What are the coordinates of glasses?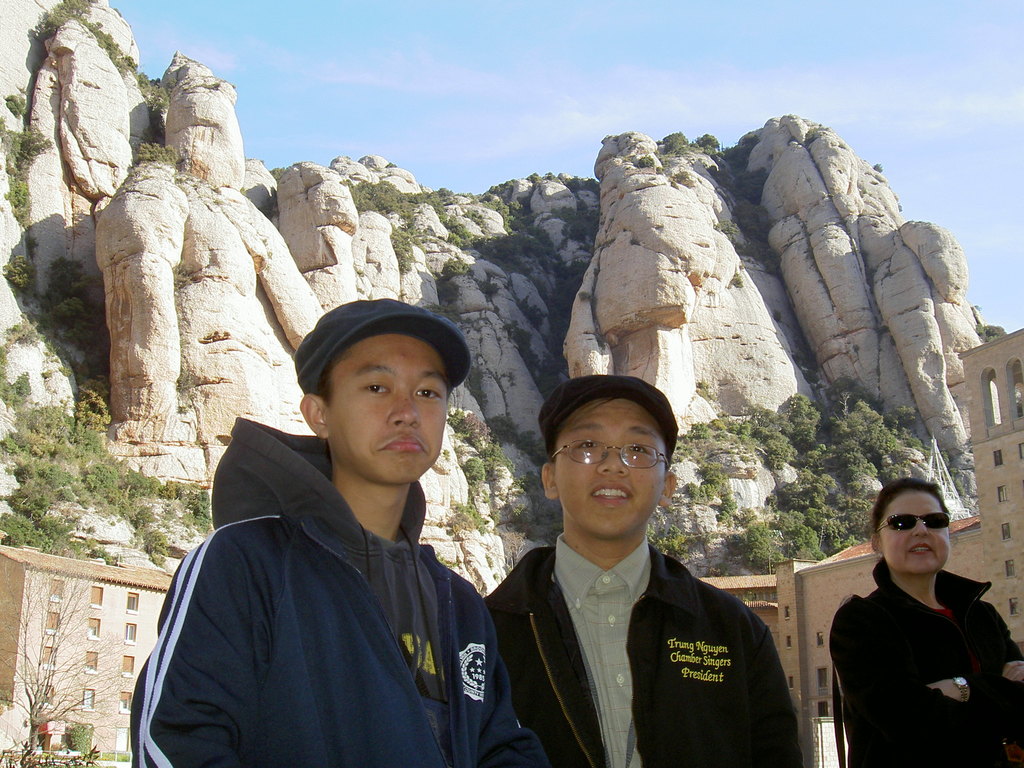
873,507,951,537.
